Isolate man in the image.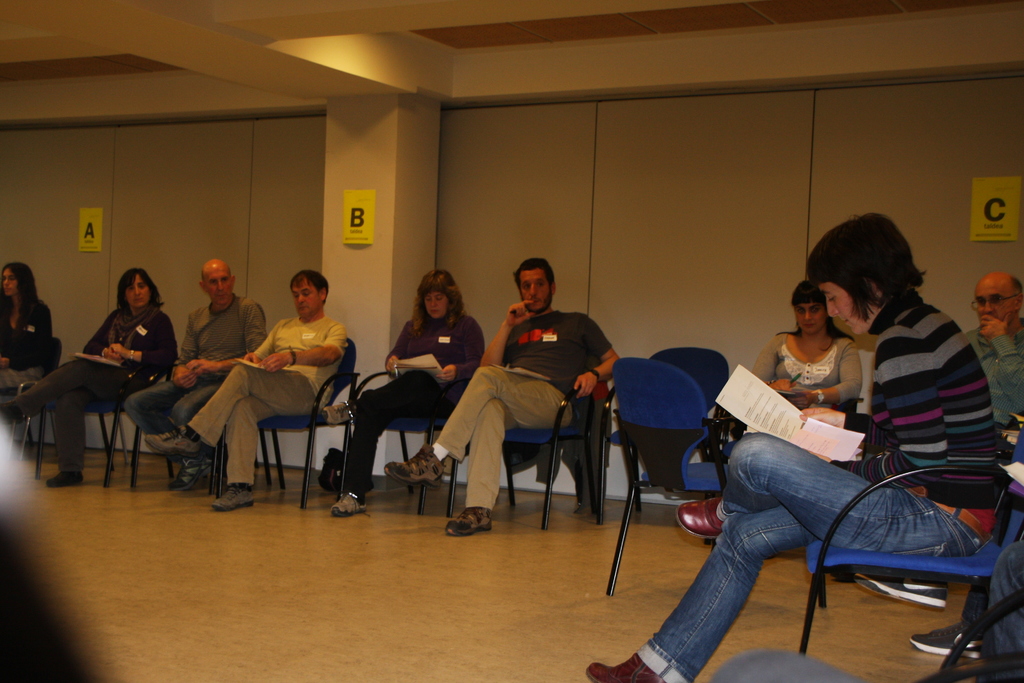
Isolated region: region(127, 256, 274, 493).
